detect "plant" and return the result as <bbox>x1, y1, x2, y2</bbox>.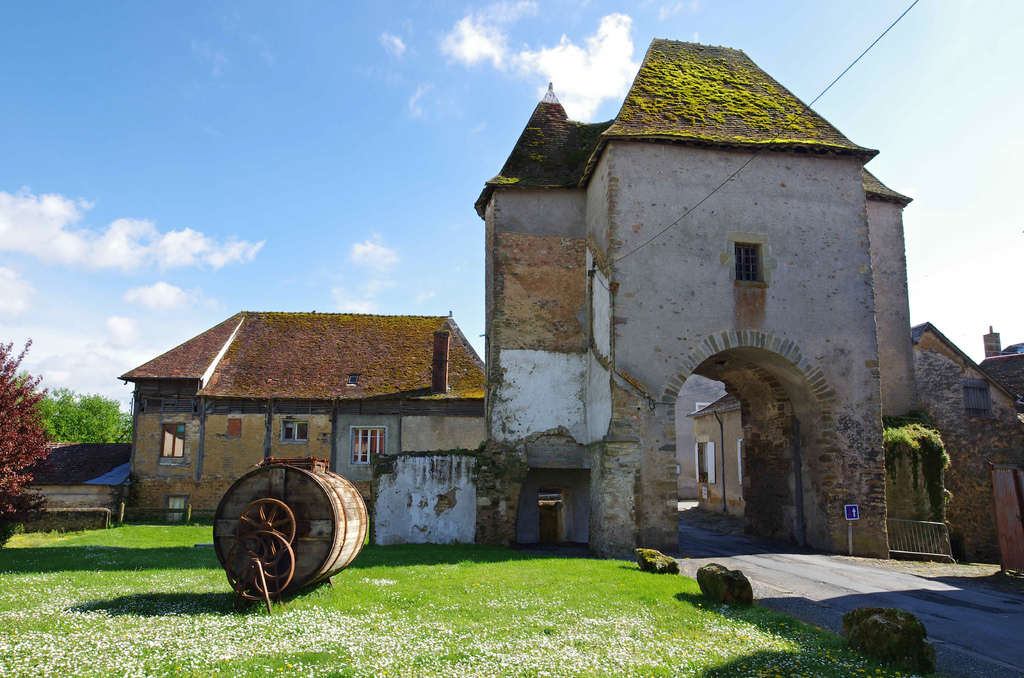
<bbox>893, 606, 921, 634</bbox>.
